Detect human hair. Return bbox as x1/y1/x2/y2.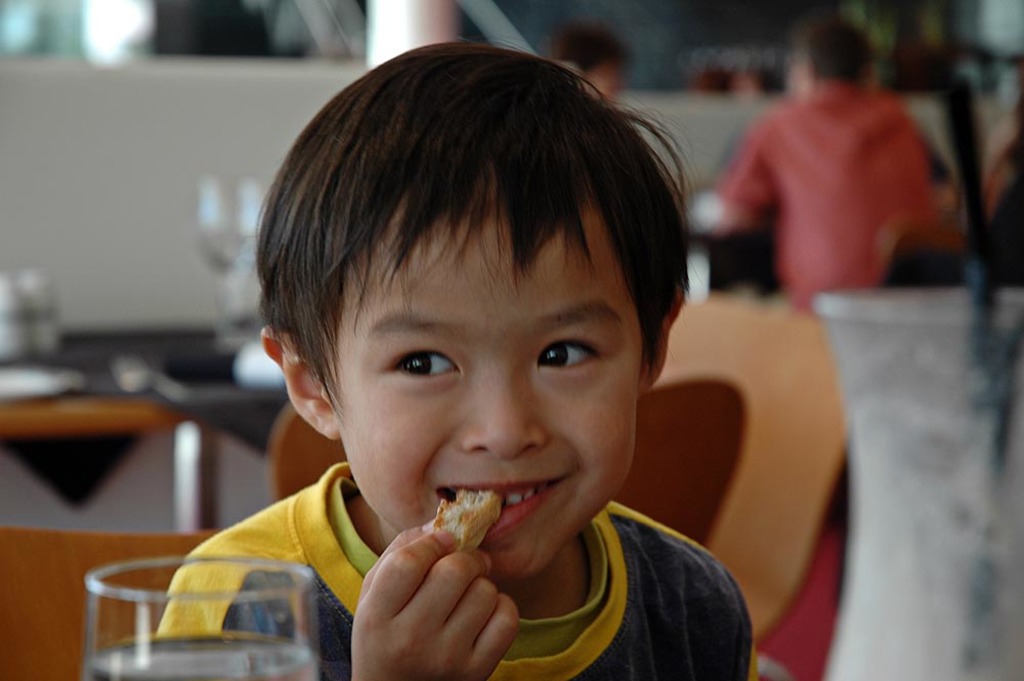
252/49/692/464.
